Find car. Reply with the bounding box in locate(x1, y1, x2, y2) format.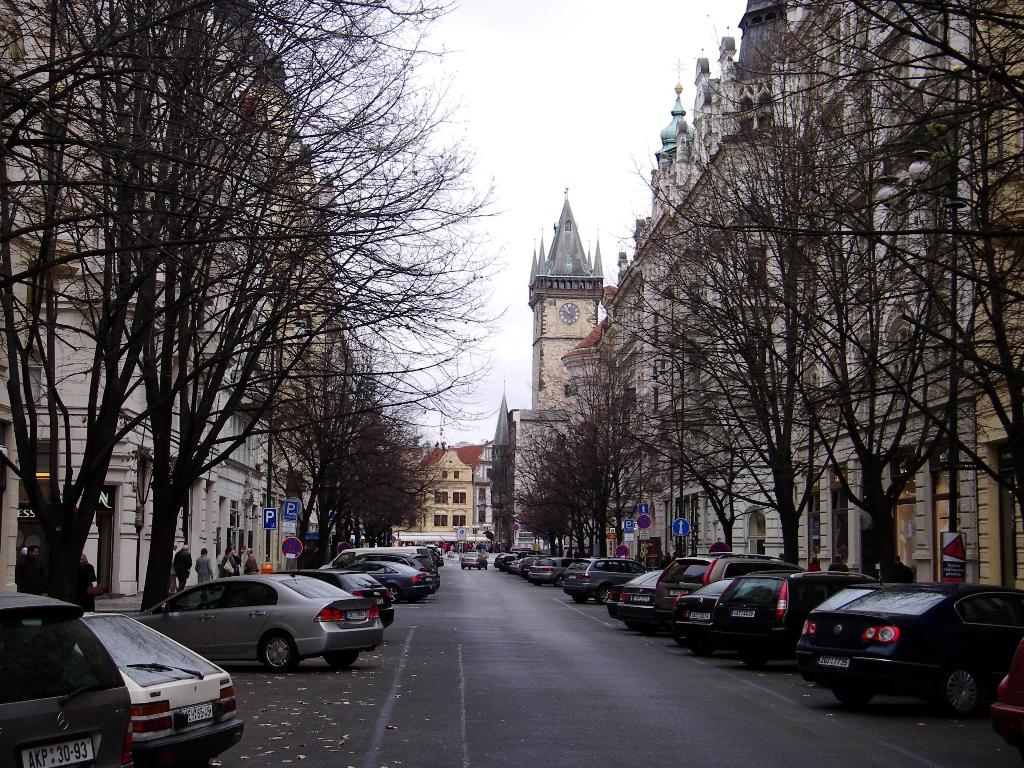
locate(792, 577, 1023, 719).
